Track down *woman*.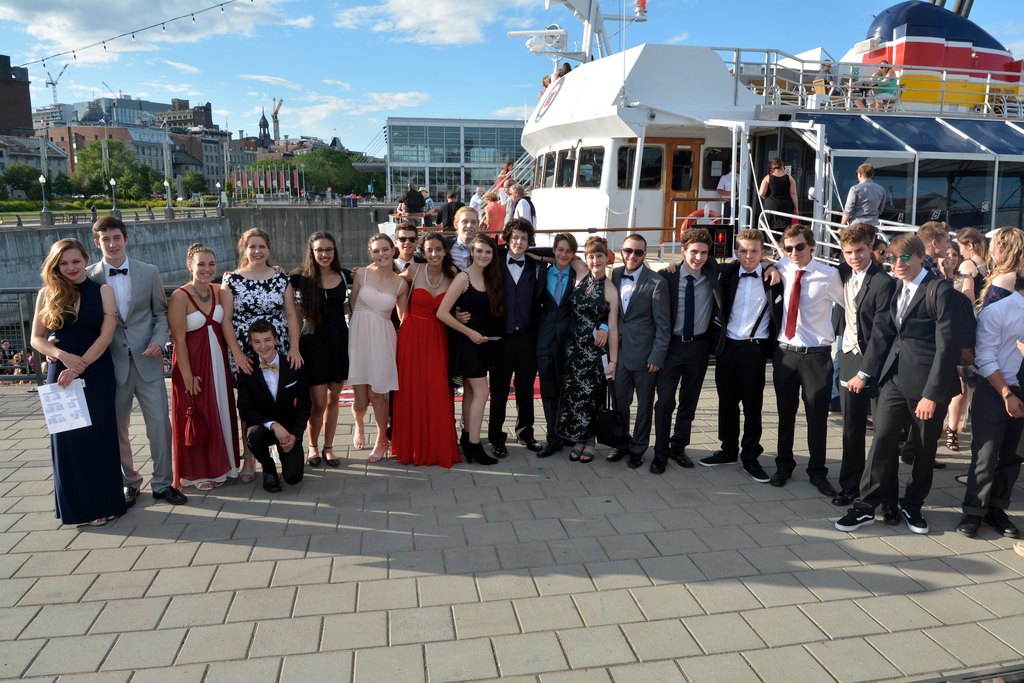
Tracked to x1=355 y1=237 x2=455 y2=467.
